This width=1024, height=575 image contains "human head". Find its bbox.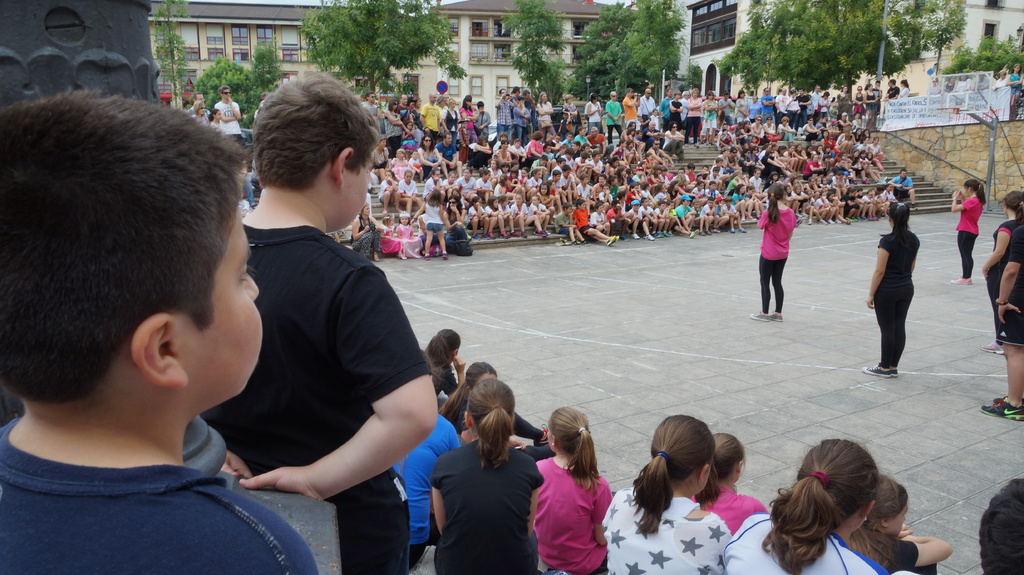
(left=461, top=377, right=515, bottom=442).
